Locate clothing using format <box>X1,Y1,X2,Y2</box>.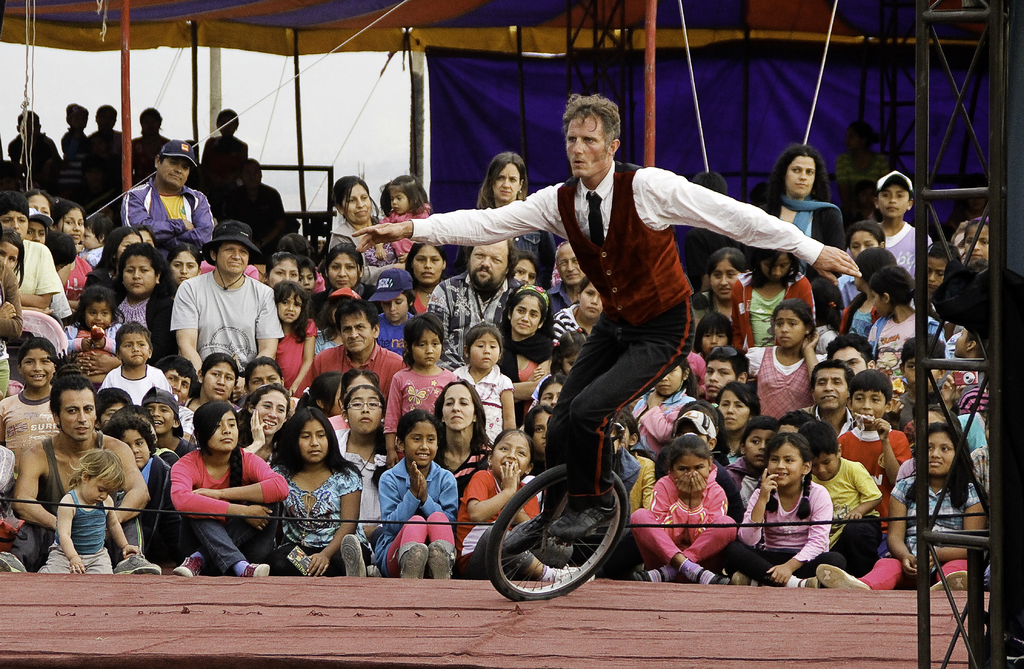
<box>881,219,935,276</box>.
